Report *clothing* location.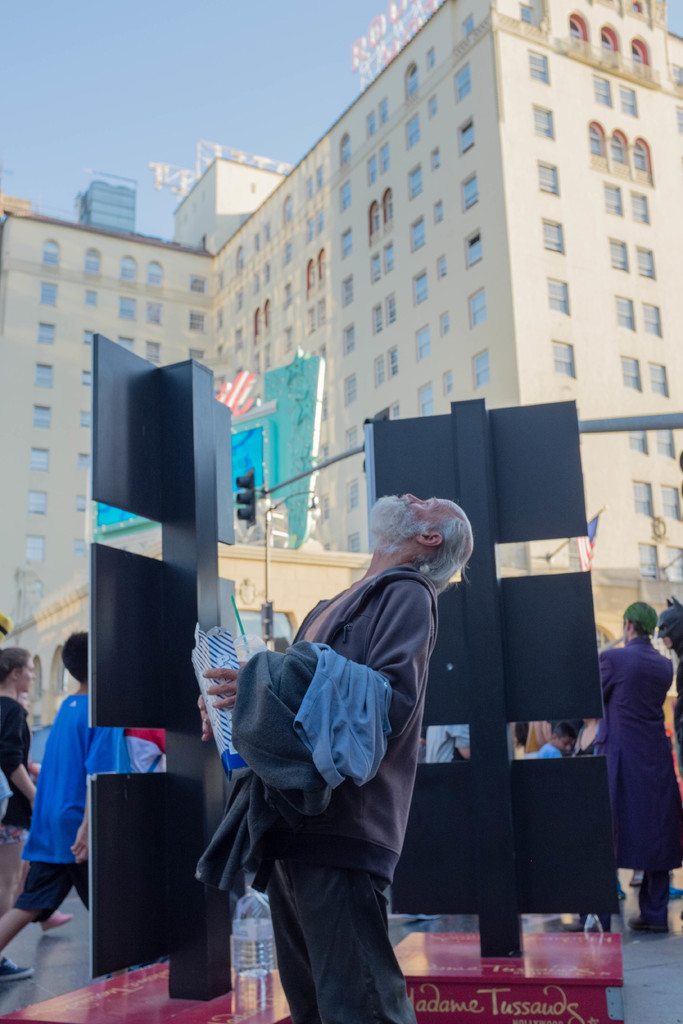
Report: {"left": 254, "top": 563, "right": 440, "bottom": 1023}.
